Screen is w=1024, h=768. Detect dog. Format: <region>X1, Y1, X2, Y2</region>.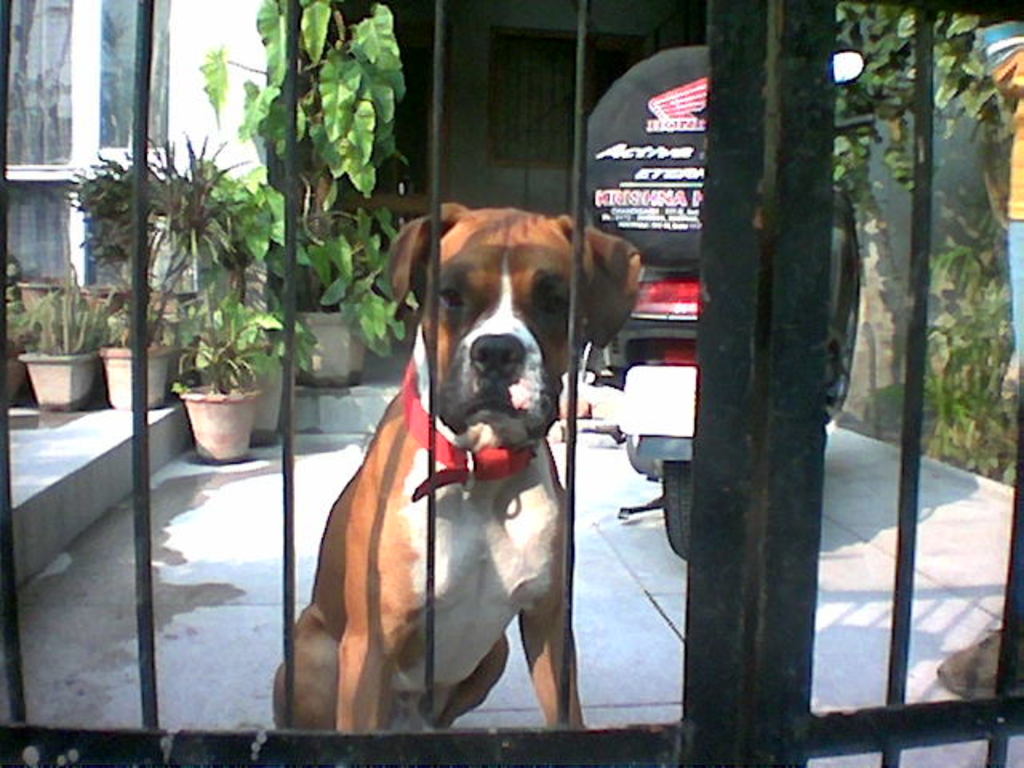
<region>272, 200, 643, 733</region>.
